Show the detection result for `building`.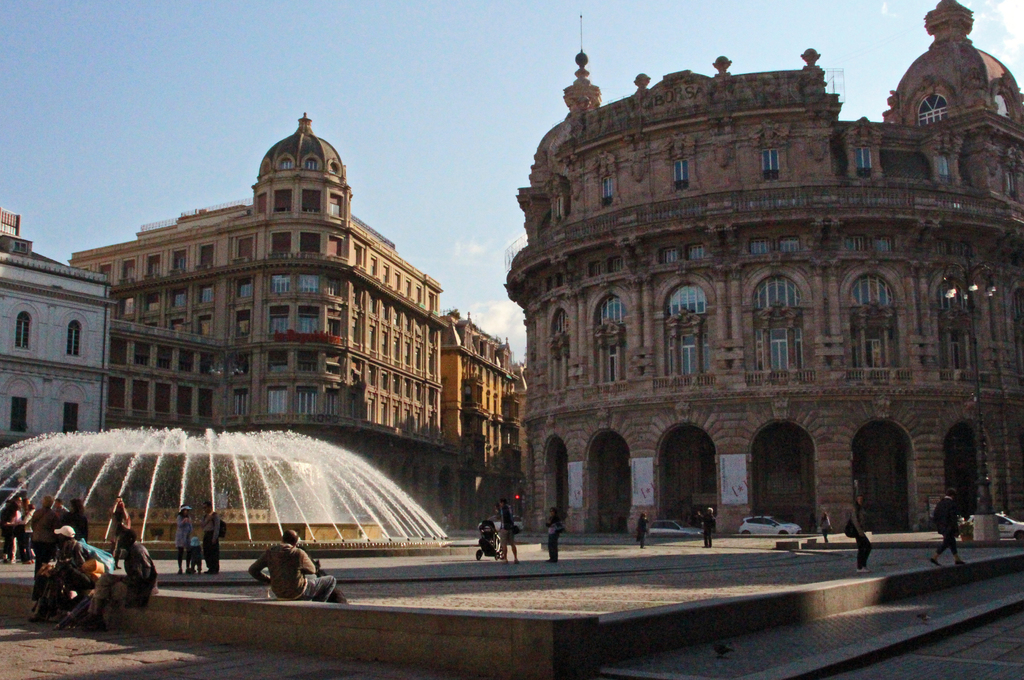
x1=509, y1=0, x2=1023, y2=531.
